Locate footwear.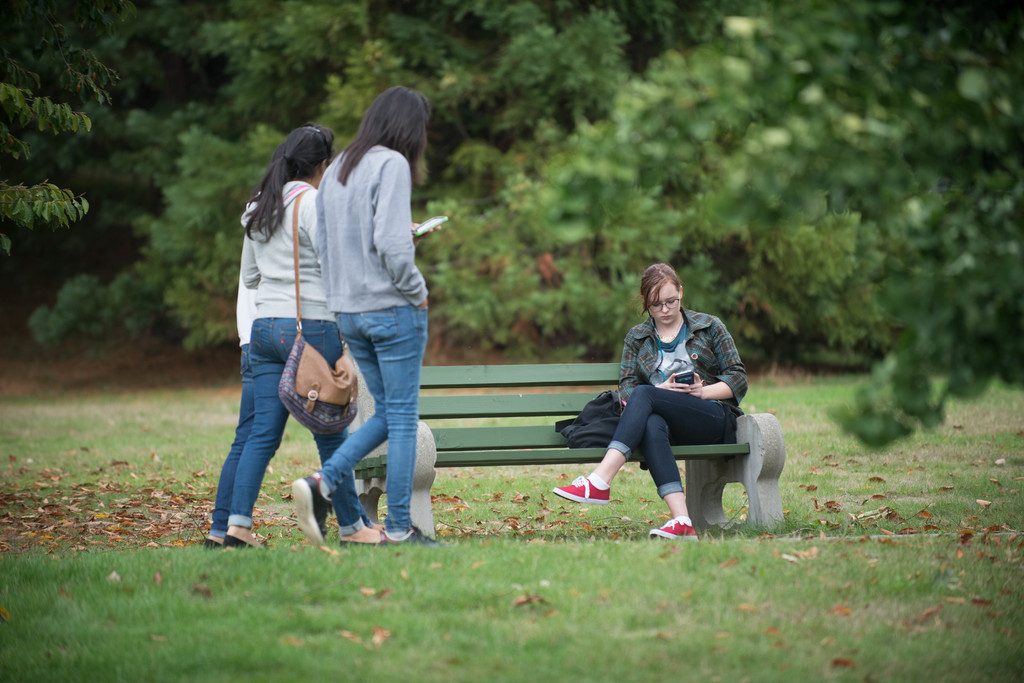
Bounding box: (x1=644, y1=514, x2=702, y2=543).
